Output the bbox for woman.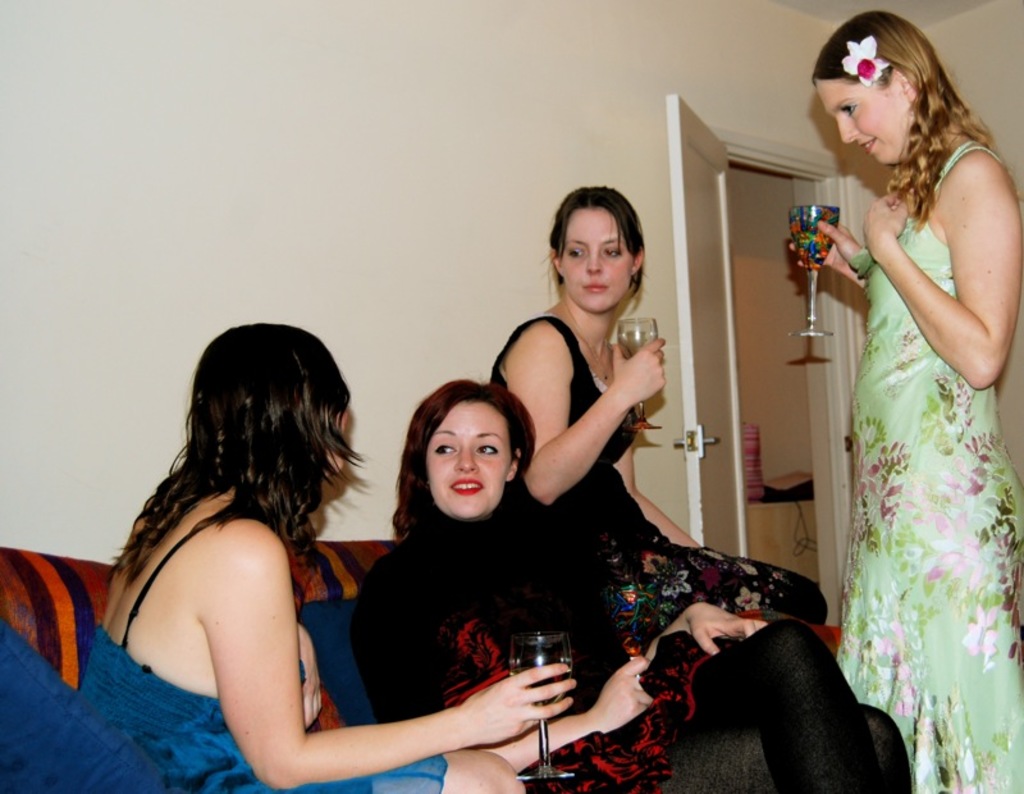
x1=815, y1=0, x2=1011, y2=782.
